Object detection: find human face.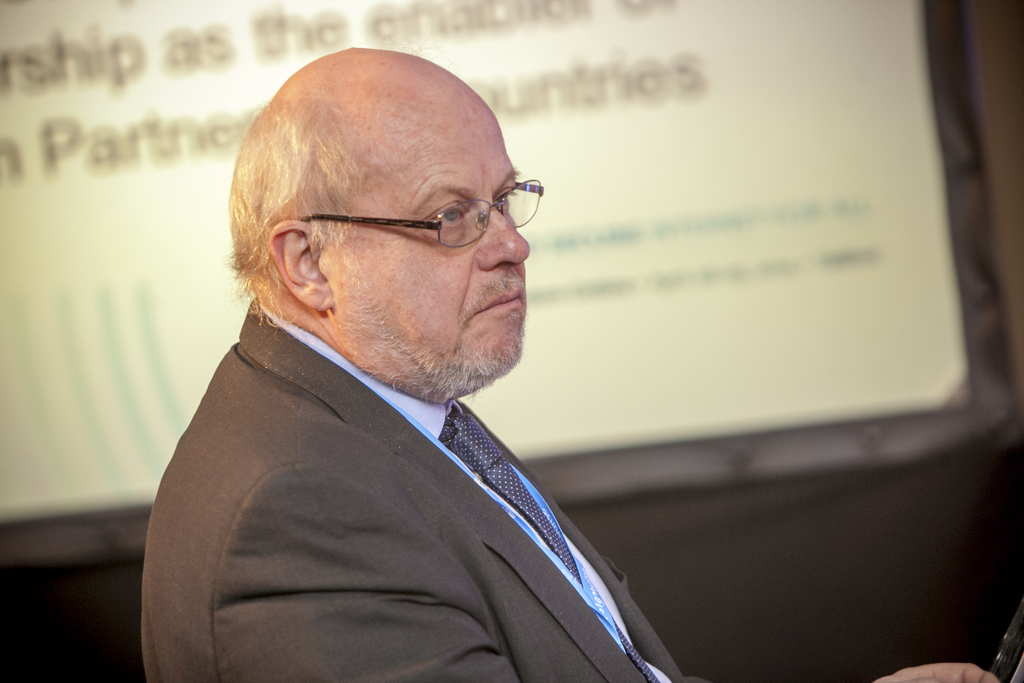
{"x1": 321, "y1": 83, "x2": 536, "y2": 399}.
